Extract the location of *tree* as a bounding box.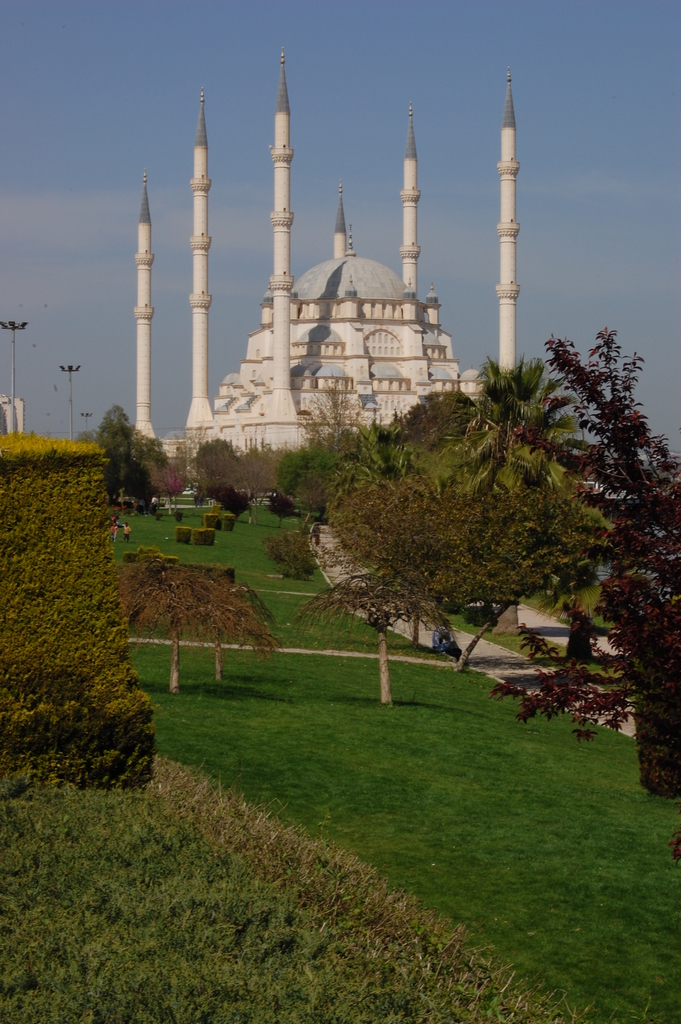
<region>196, 435, 240, 499</region>.
